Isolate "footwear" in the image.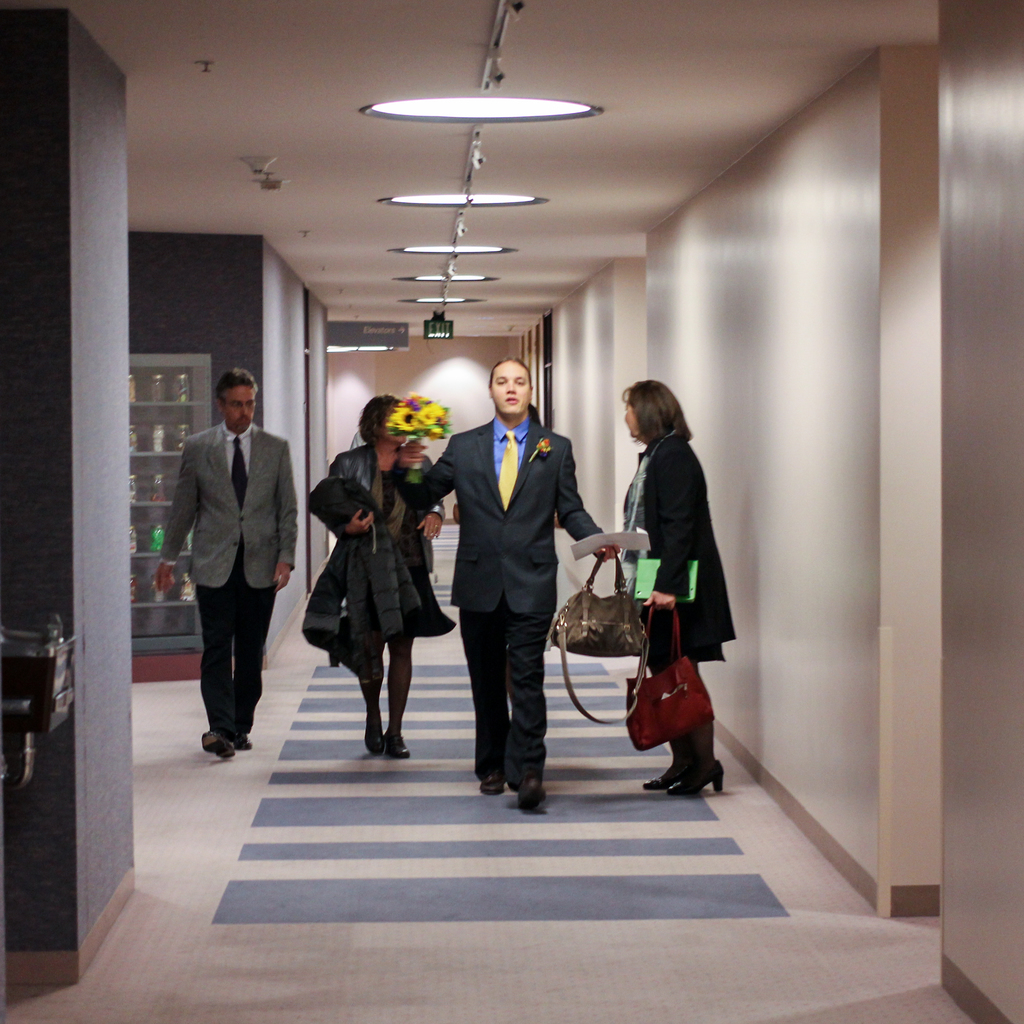
Isolated region: pyautogui.locateOnScreen(199, 730, 232, 759).
